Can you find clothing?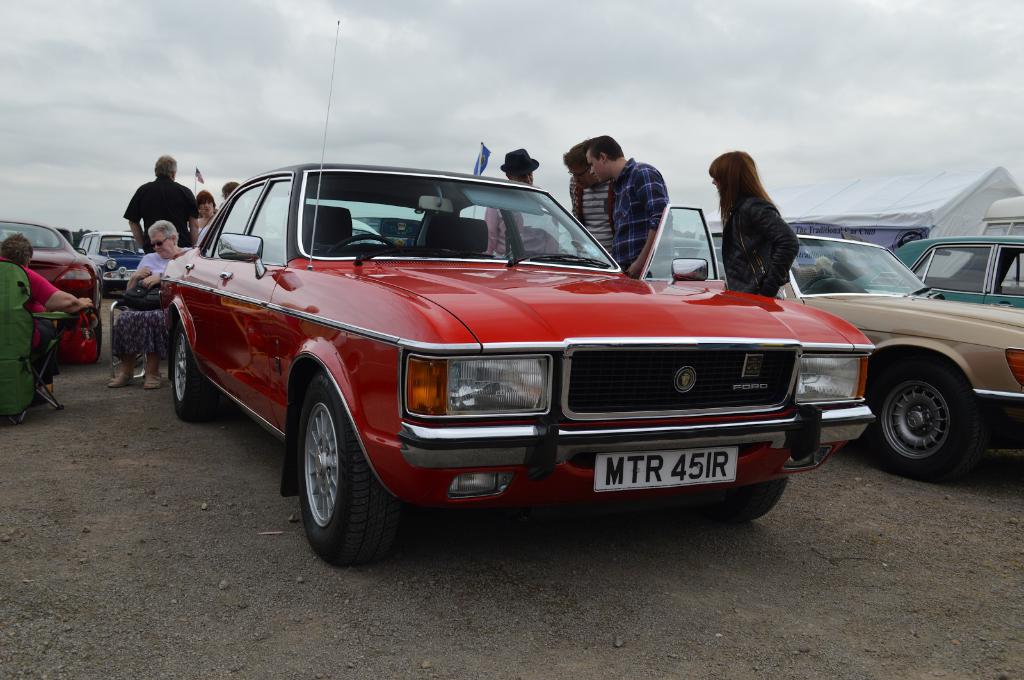
Yes, bounding box: <bbox>113, 237, 180, 353</bbox>.
